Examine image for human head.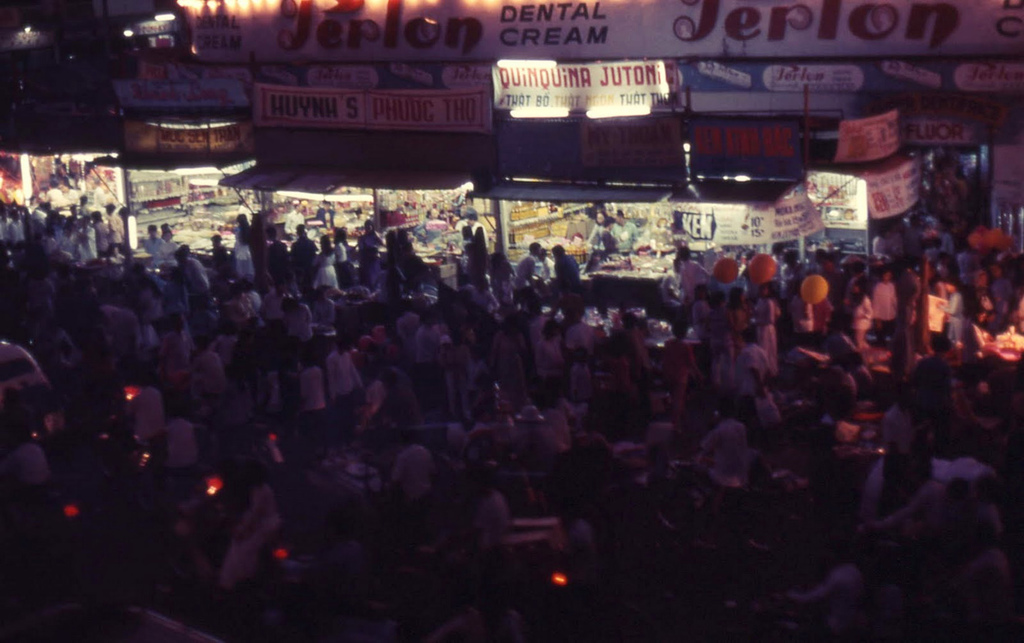
Examination result: 553 242 566 259.
